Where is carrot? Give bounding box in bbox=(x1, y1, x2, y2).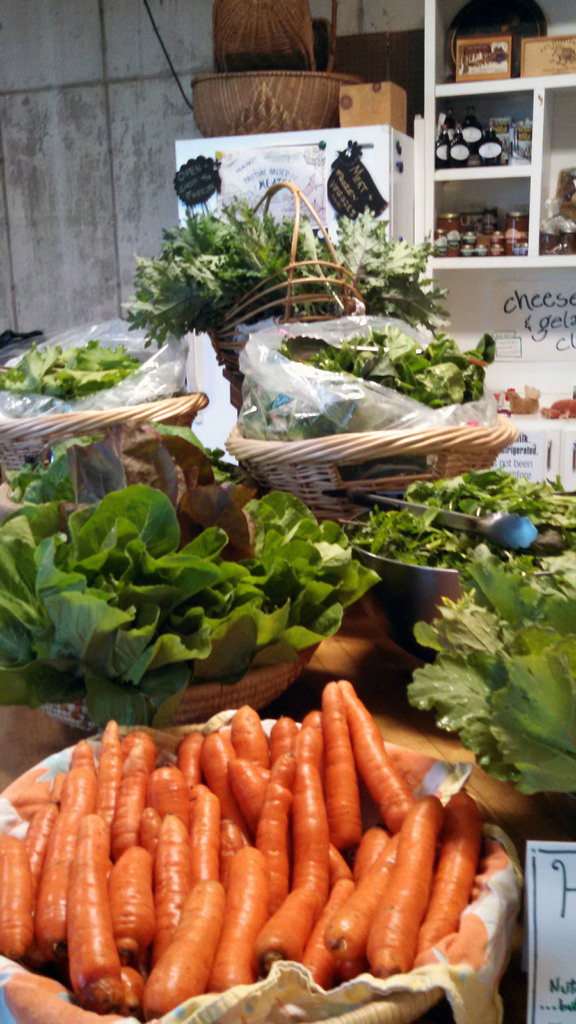
bbox=(322, 680, 360, 861).
